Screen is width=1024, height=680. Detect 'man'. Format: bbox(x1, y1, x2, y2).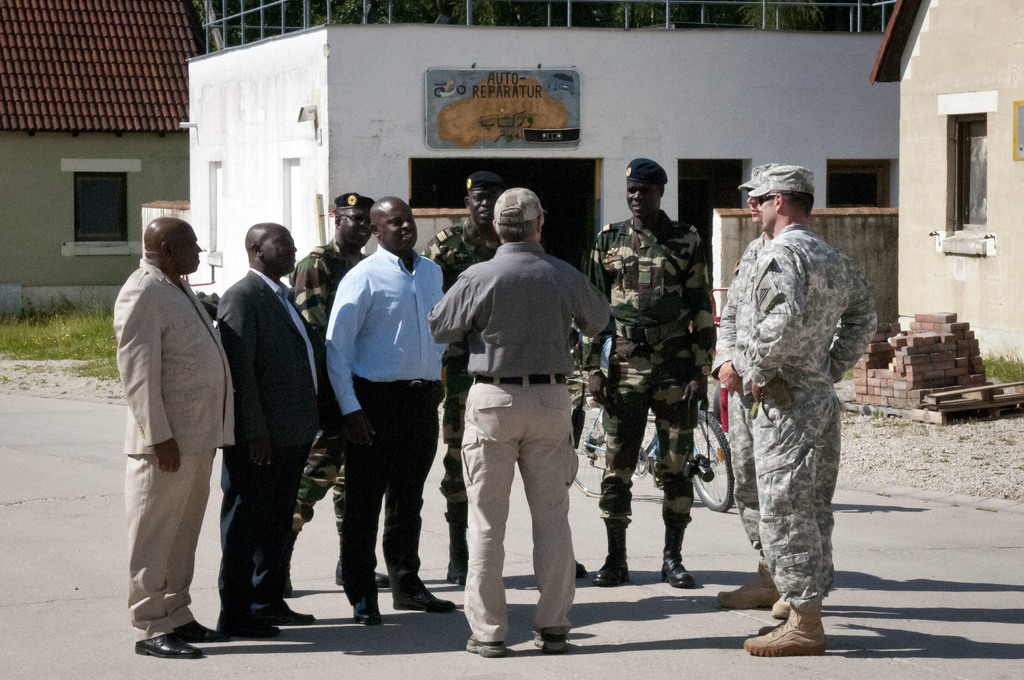
bbox(215, 220, 326, 635).
